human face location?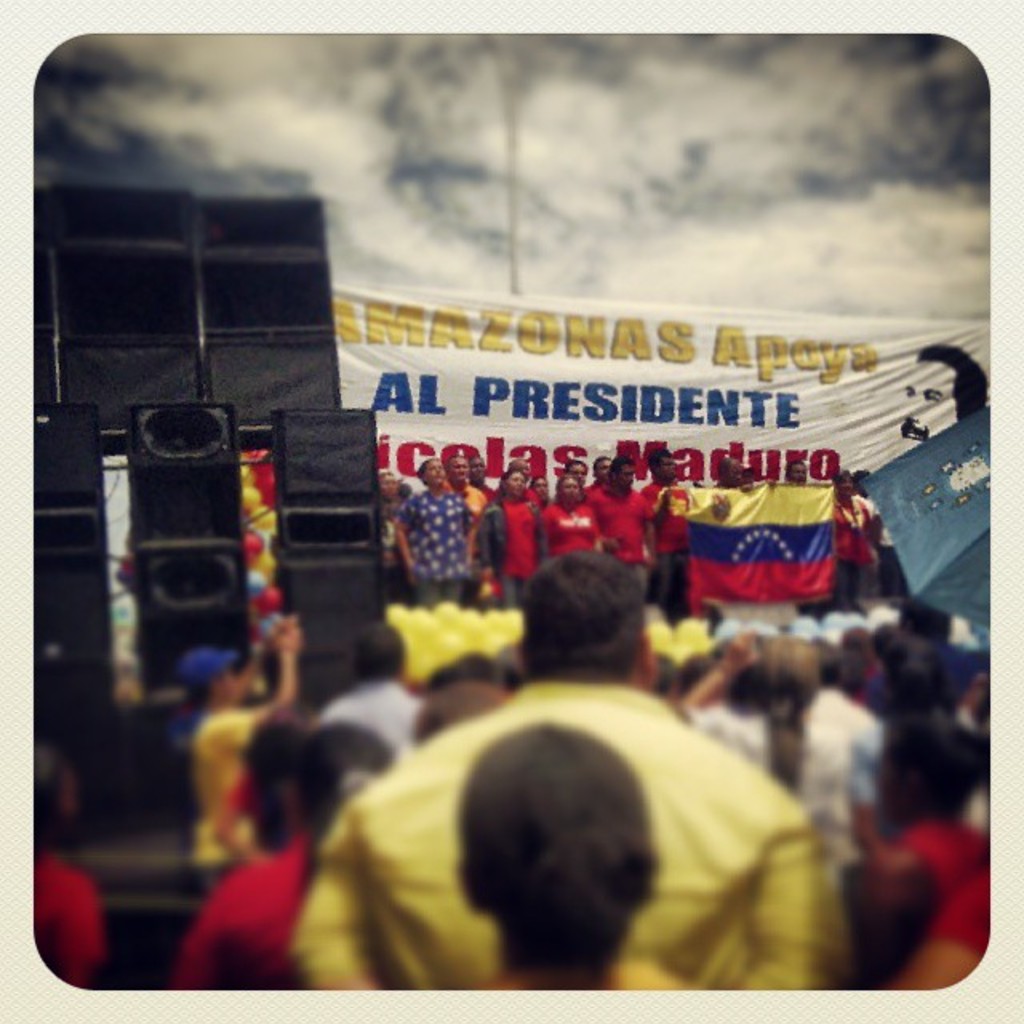
detection(421, 459, 445, 483)
